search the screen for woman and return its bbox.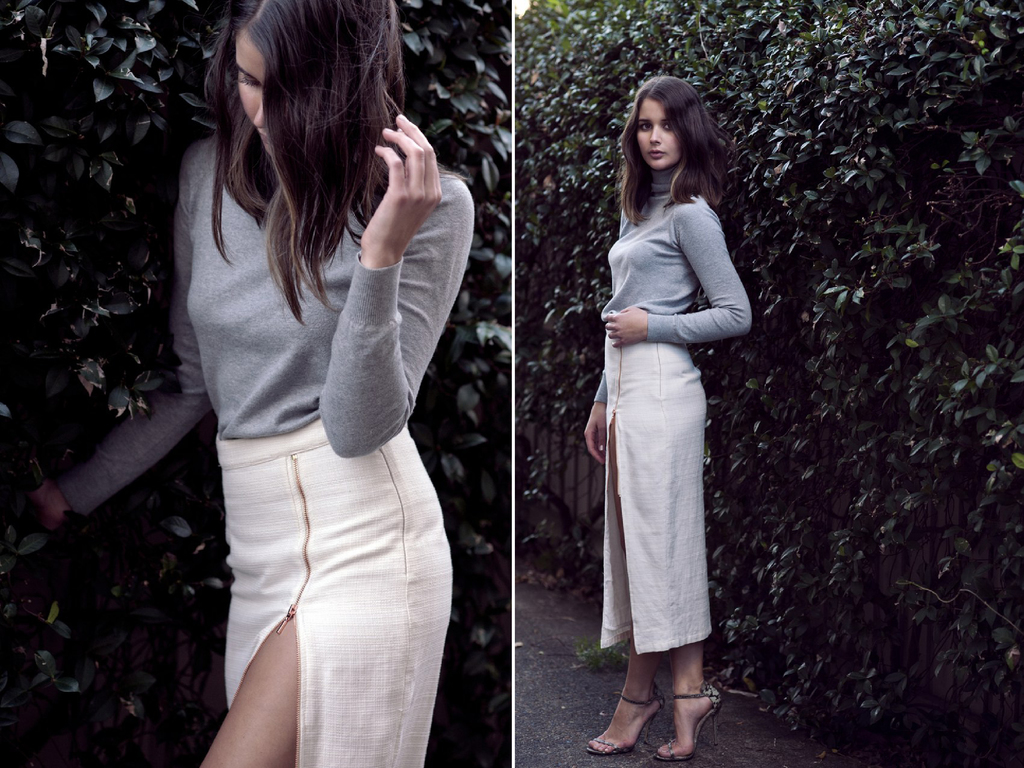
Found: (583,74,753,754).
